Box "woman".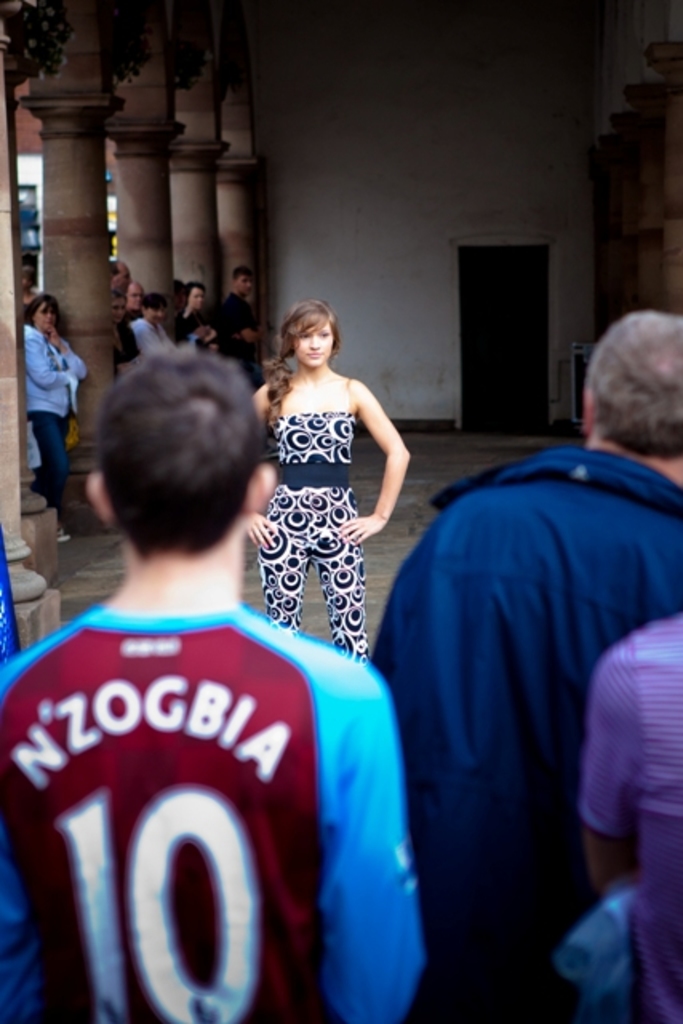
<bbox>130, 293, 176, 358</bbox>.
